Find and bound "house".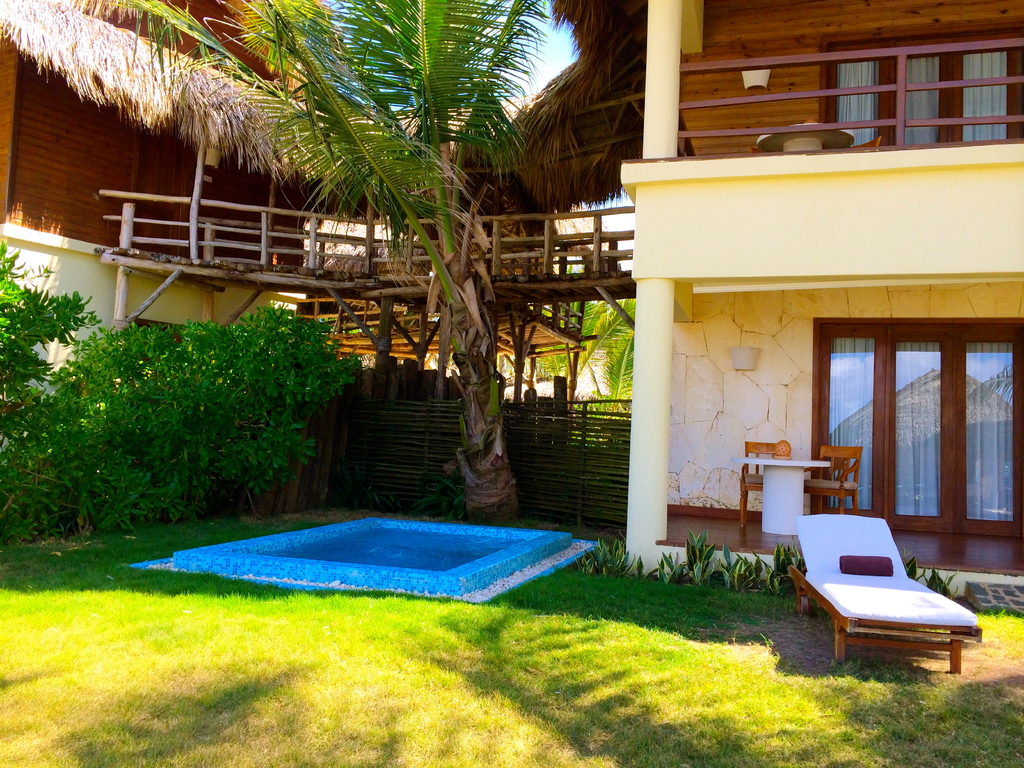
Bound: 3:1:287:392.
